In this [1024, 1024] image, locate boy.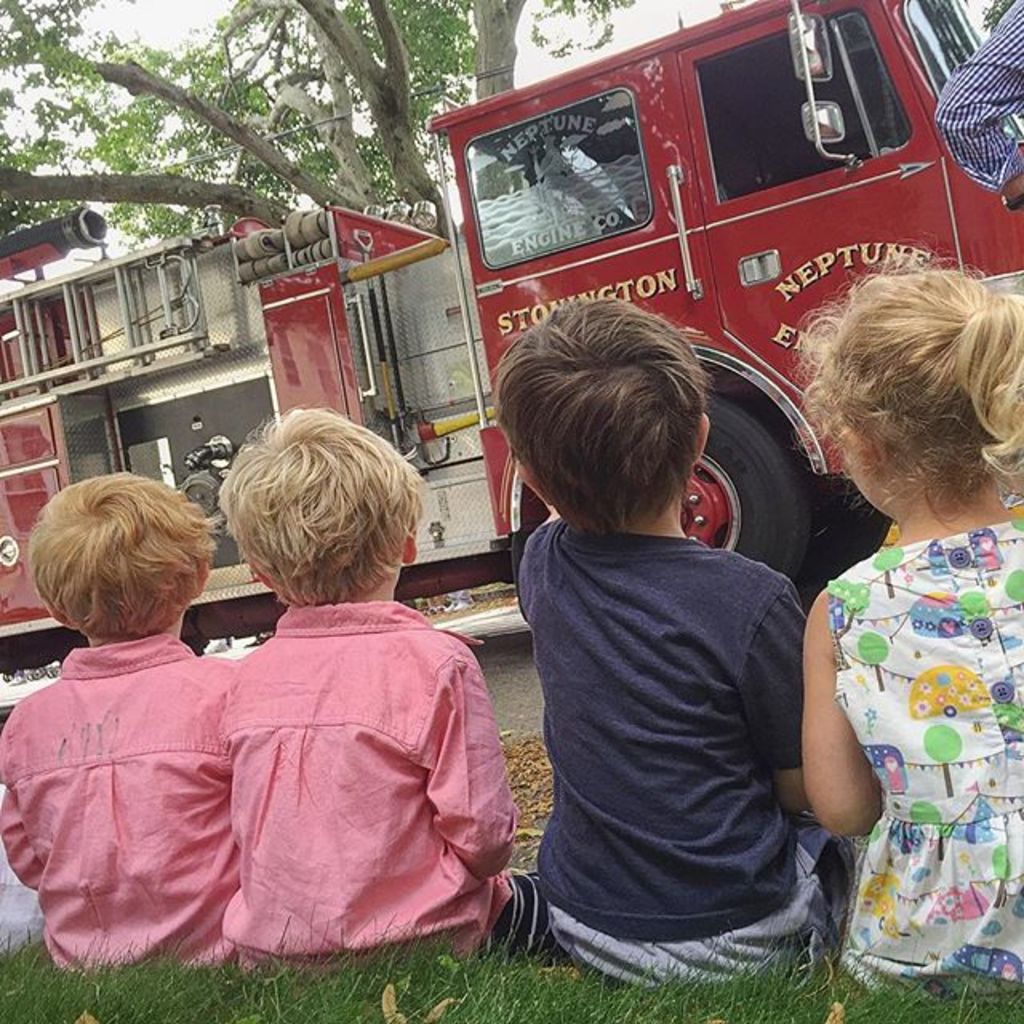
Bounding box: rect(0, 469, 243, 968).
